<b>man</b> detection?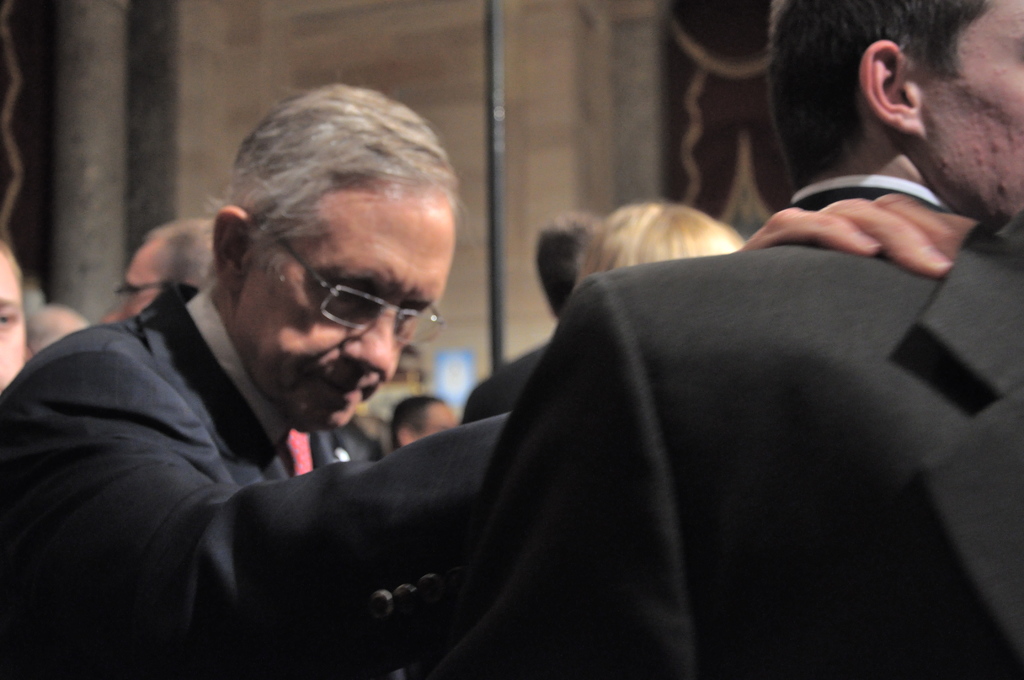
bbox=[0, 80, 980, 679]
